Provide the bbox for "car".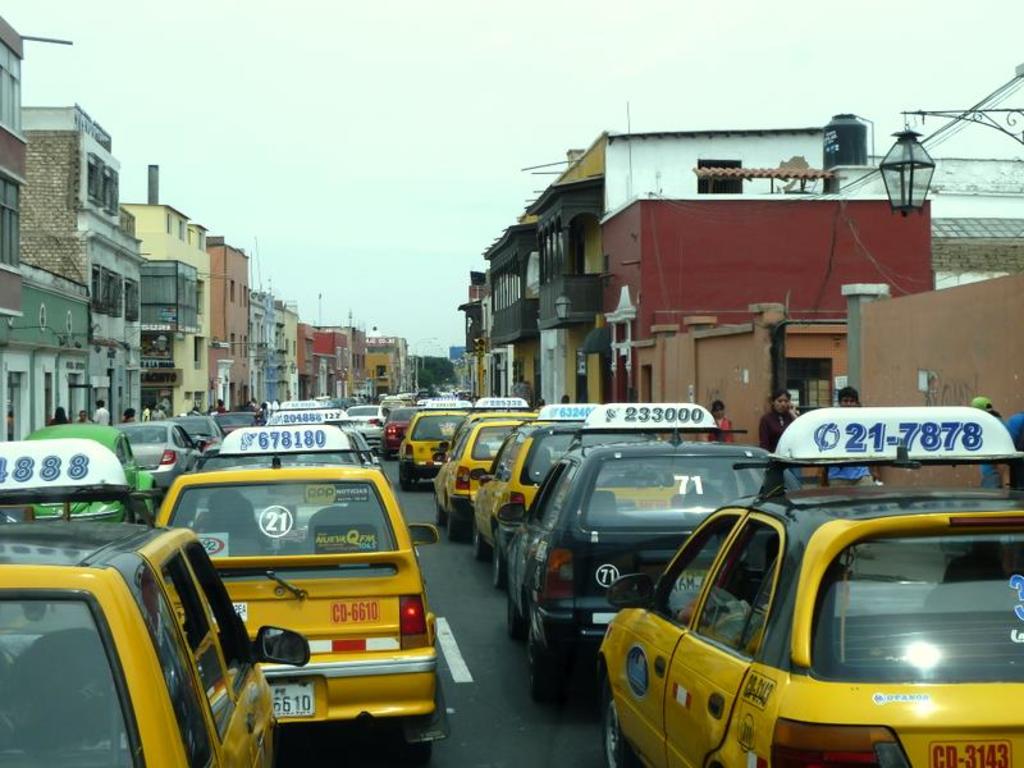
388,410,421,460.
